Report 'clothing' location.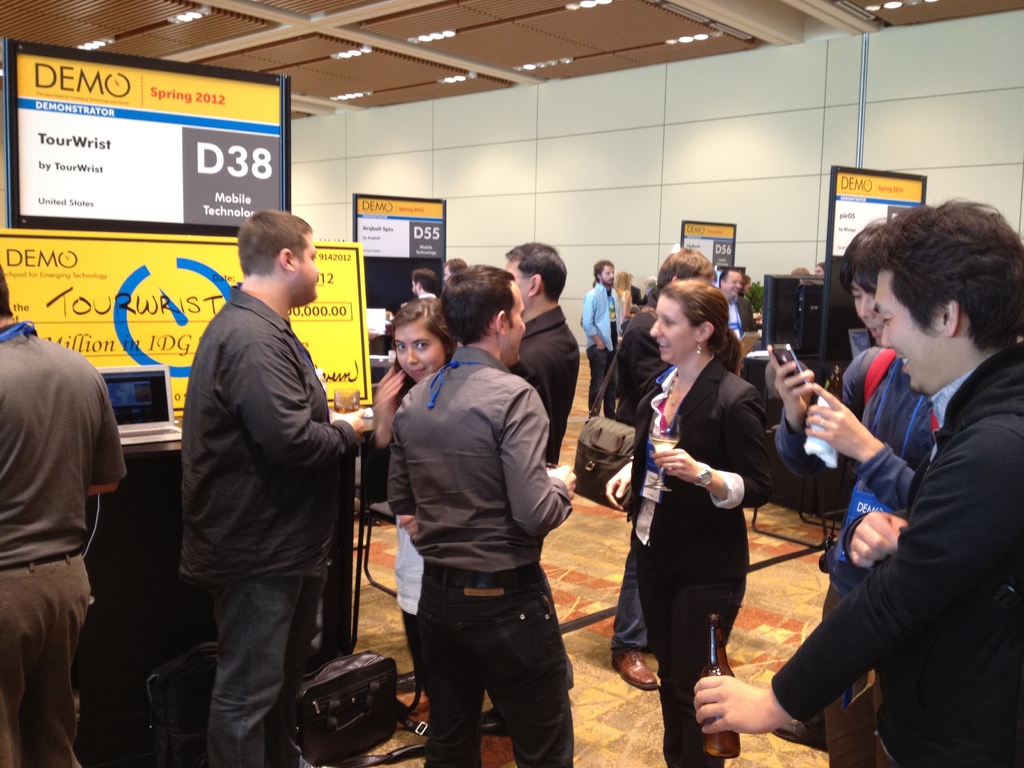
Report: bbox=[386, 342, 575, 767].
